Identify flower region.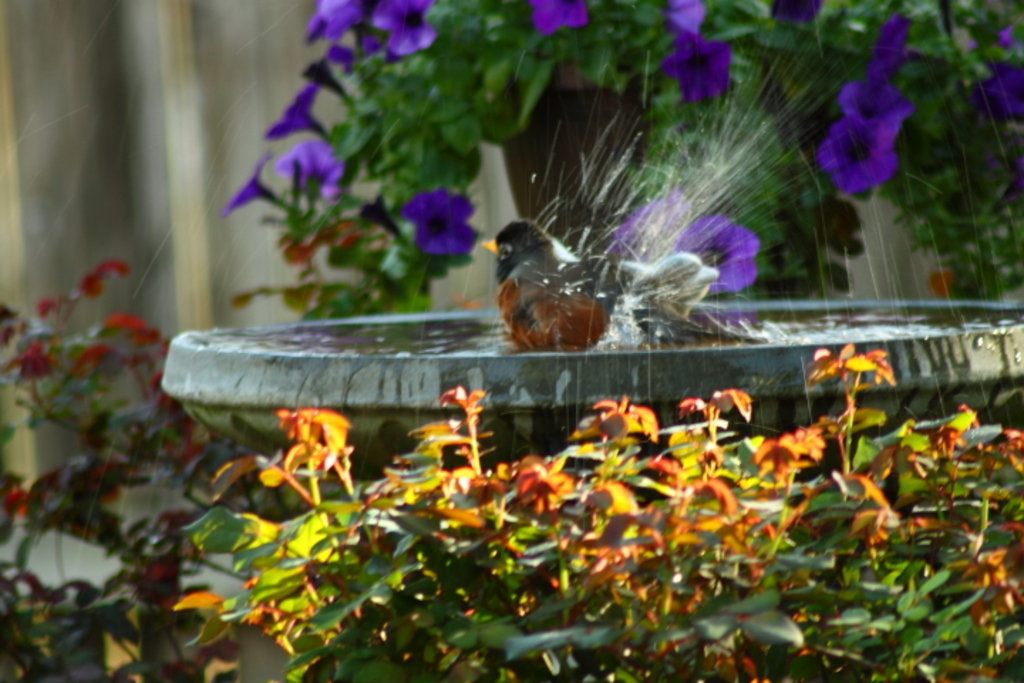
Region: x1=310 y1=0 x2=367 y2=44.
